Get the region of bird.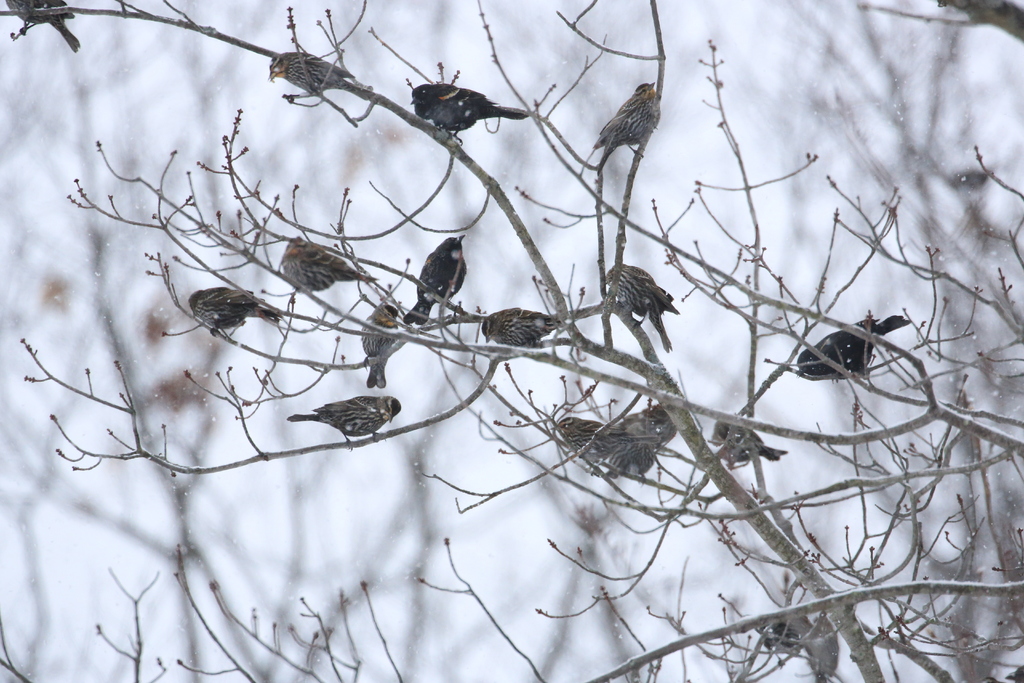
598 258 685 356.
